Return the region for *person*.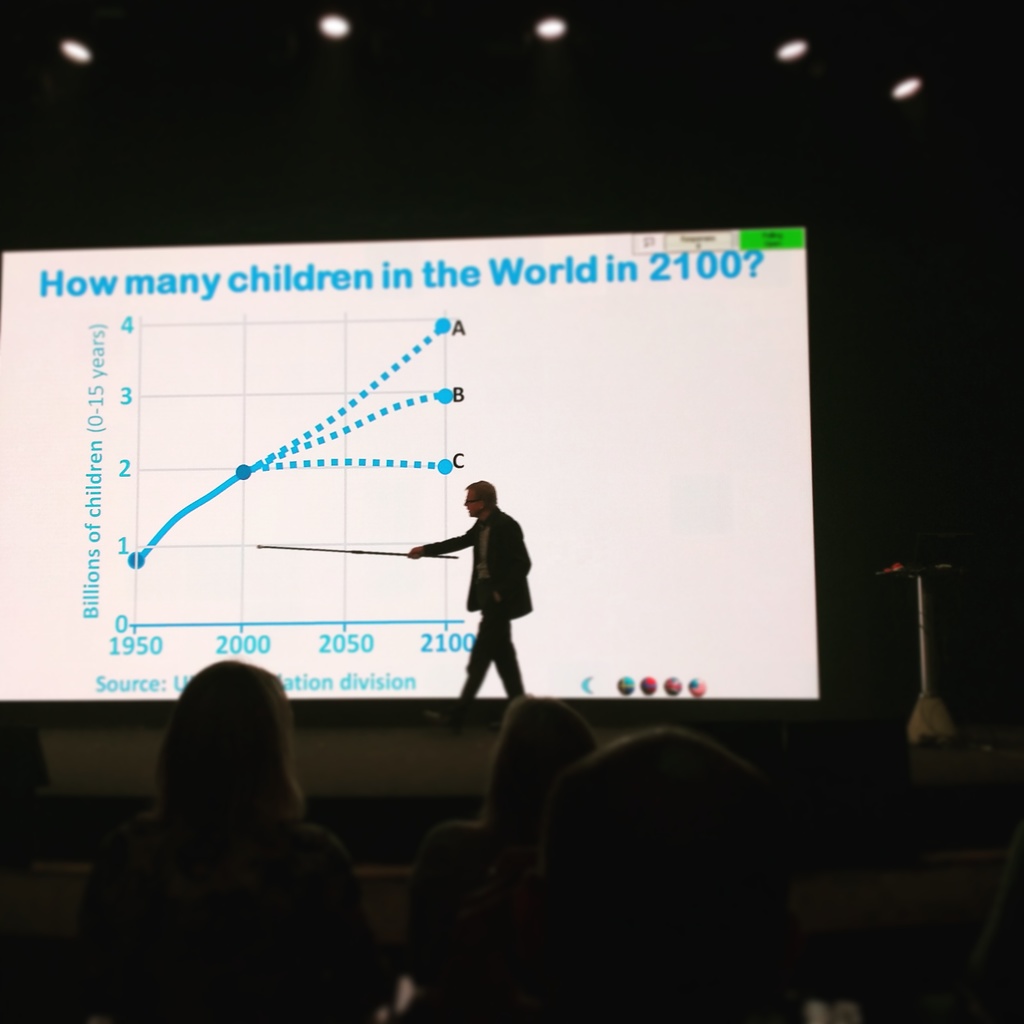
bbox=[415, 460, 540, 719].
